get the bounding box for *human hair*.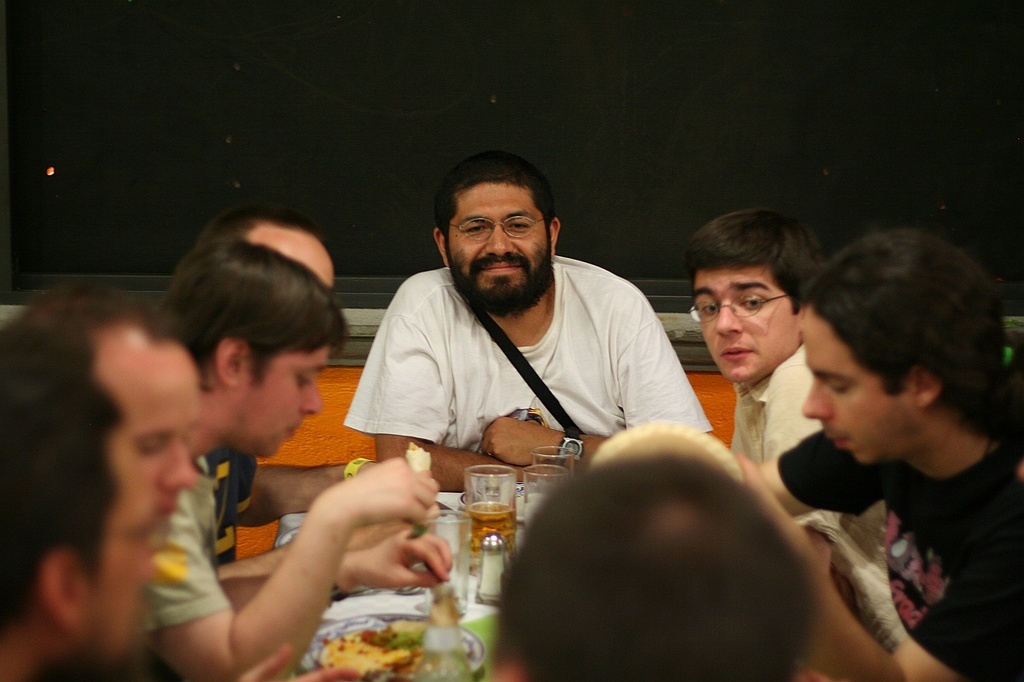
[left=14, top=282, right=180, bottom=346].
